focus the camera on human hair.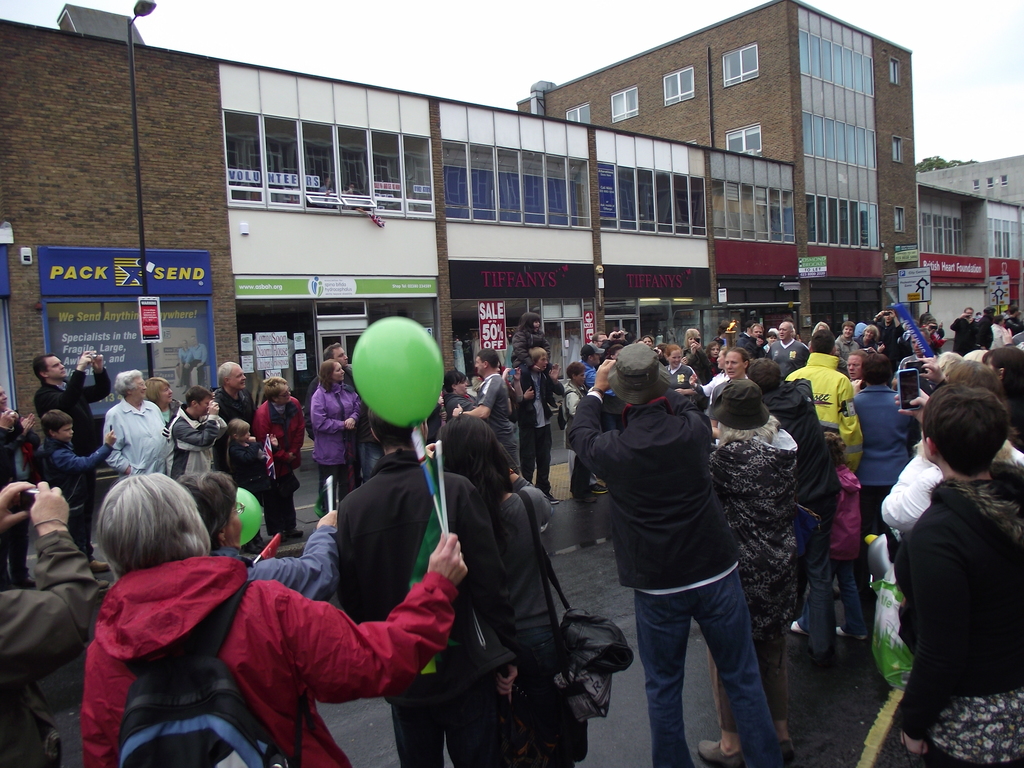
Focus region: 861:326:881:342.
